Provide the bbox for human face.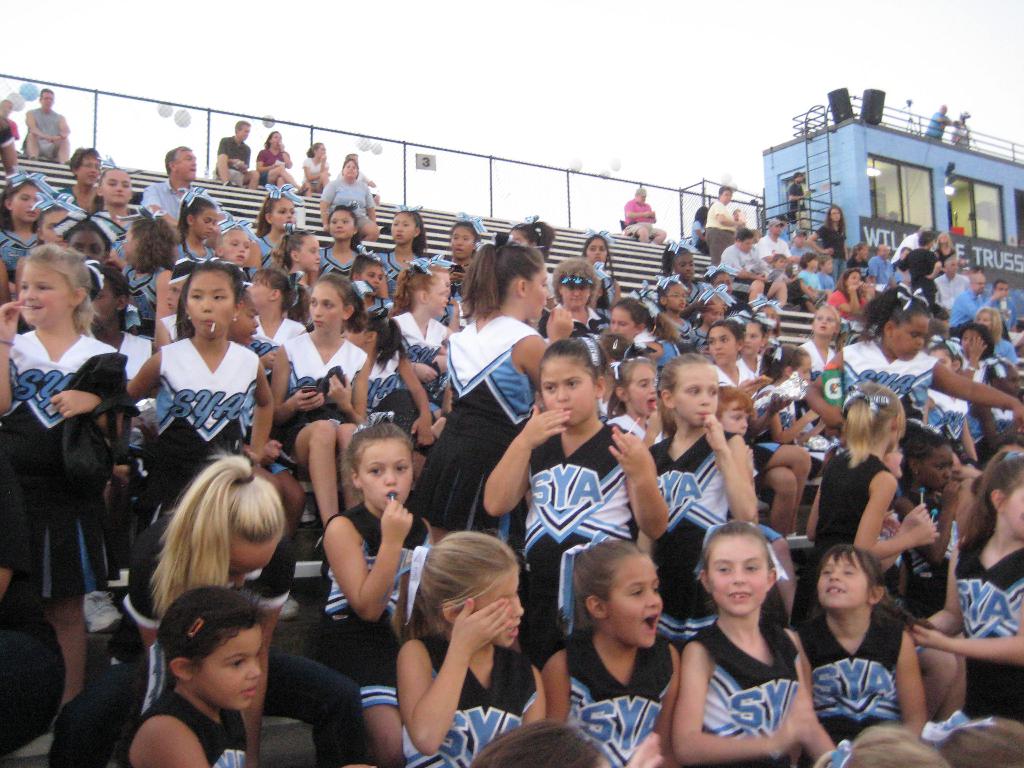
{"x1": 708, "y1": 327, "x2": 739, "y2": 362}.
